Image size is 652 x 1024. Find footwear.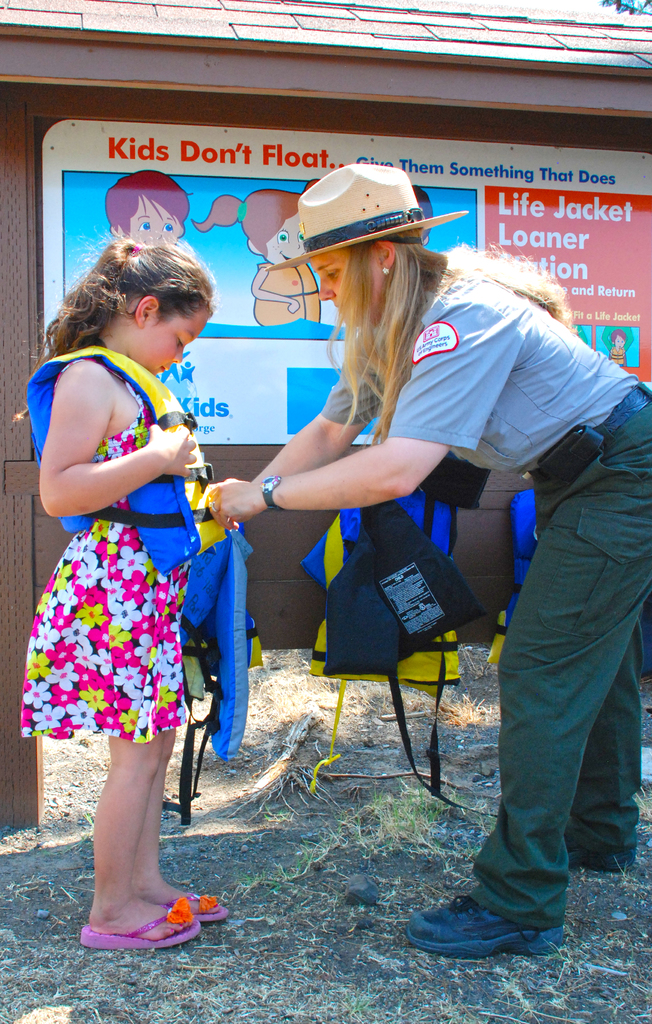
region(558, 822, 640, 874).
